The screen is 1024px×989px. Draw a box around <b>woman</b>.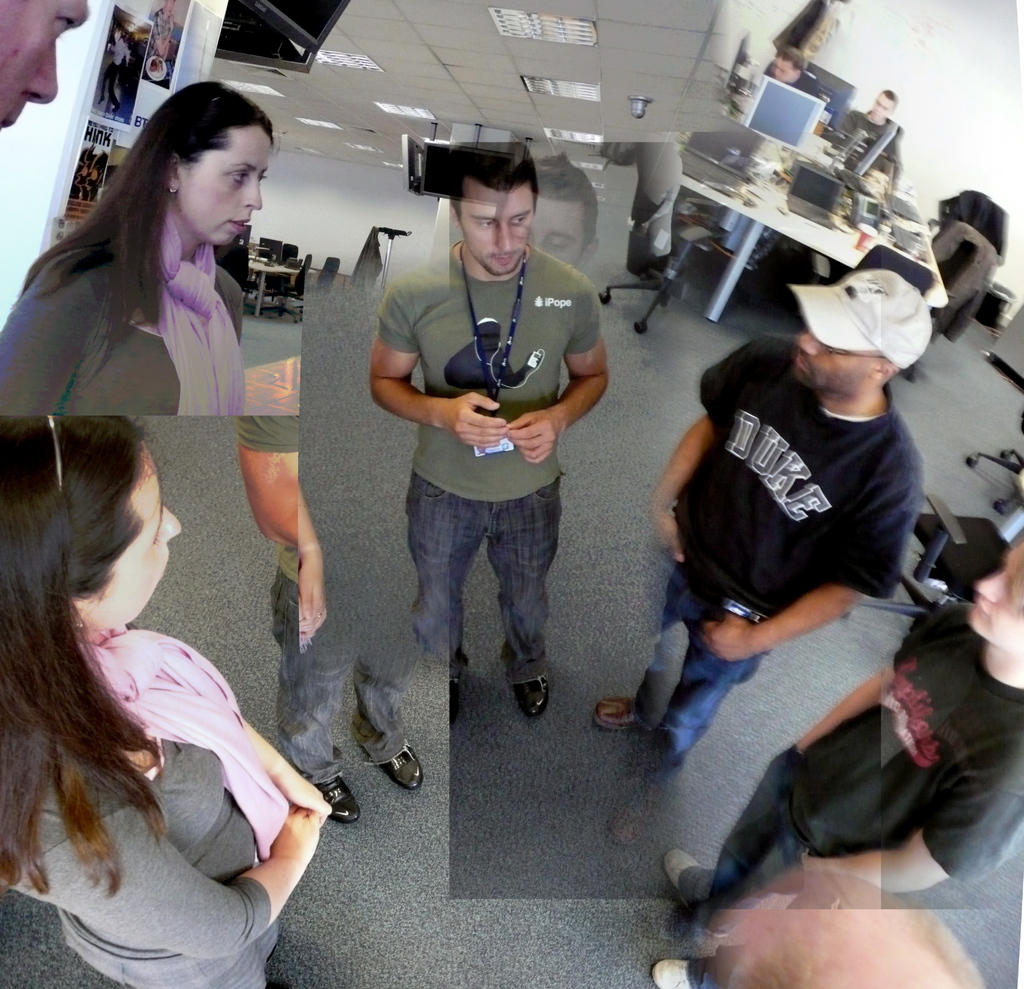
l=0, t=344, r=319, b=988.
